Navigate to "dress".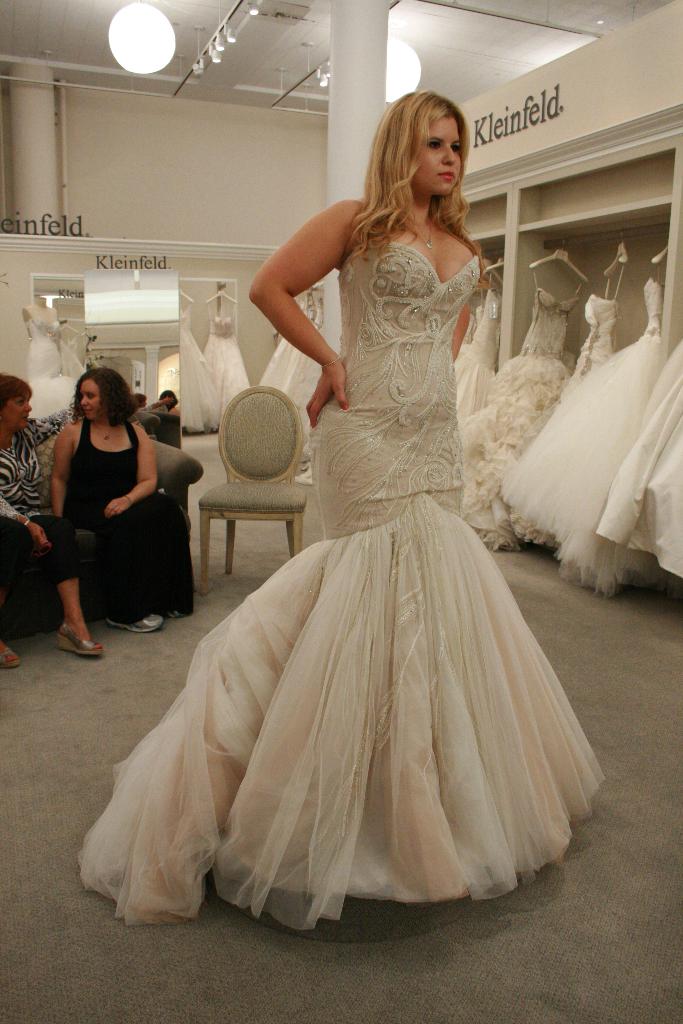
Navigation target: Rect(178, 301, 215, 431).
